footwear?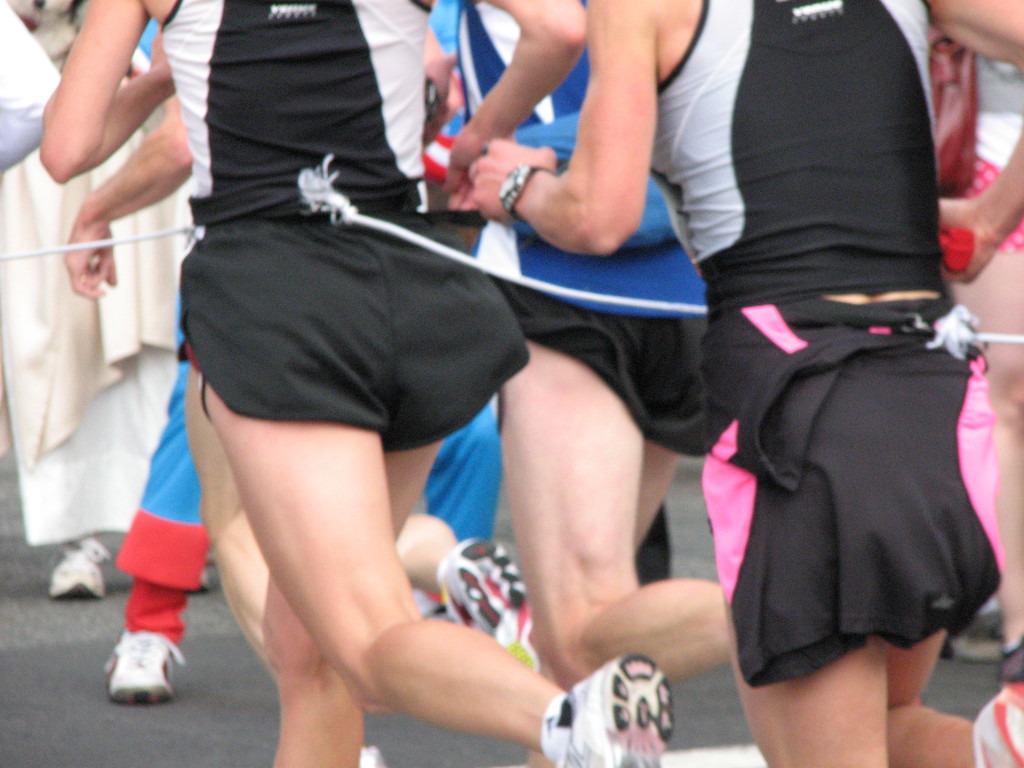
<box>558,659,666,767</box>
